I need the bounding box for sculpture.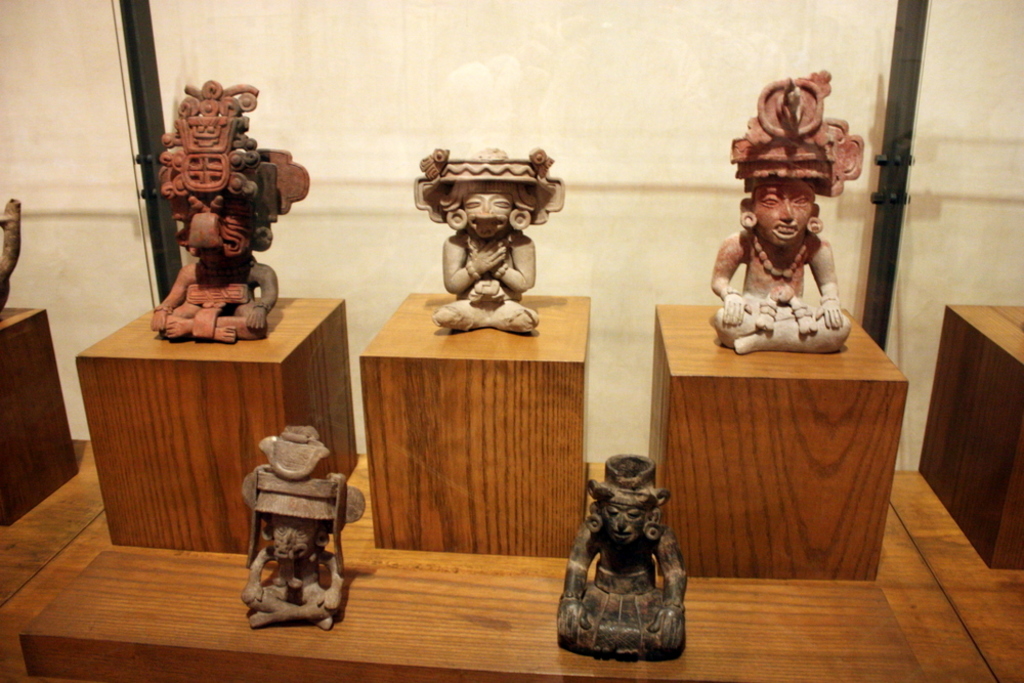
Here it is: (x1=555, y1=453, x2=686, y2=660).
